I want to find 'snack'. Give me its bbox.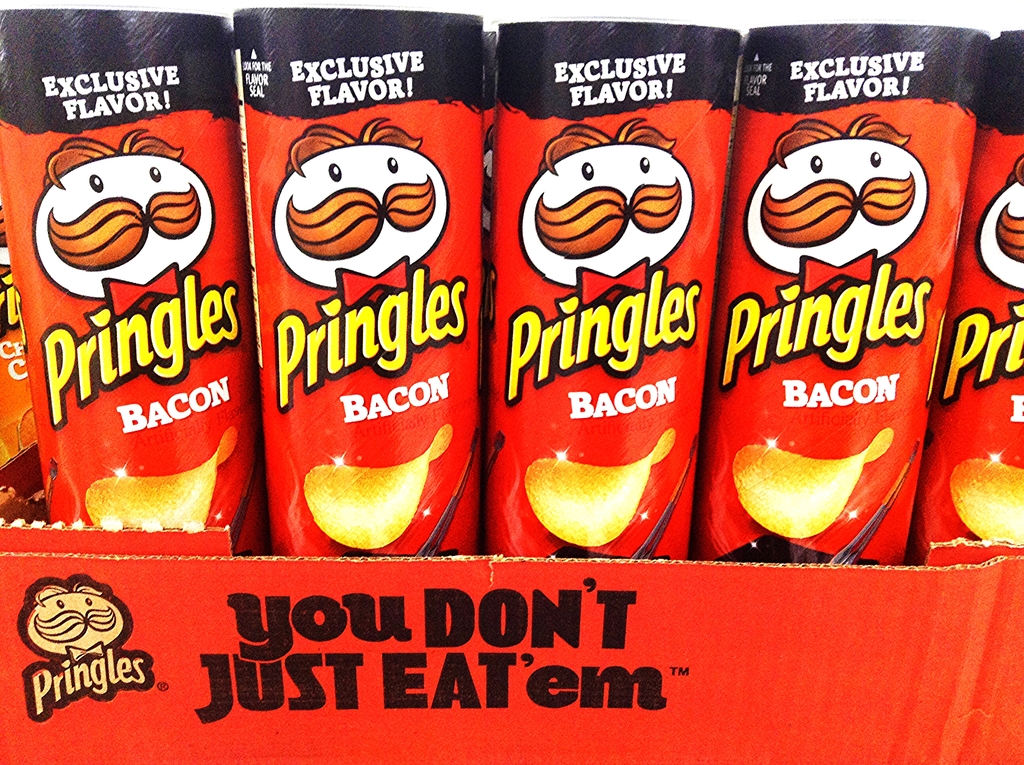
Rect(303, 422, 454, 556).
